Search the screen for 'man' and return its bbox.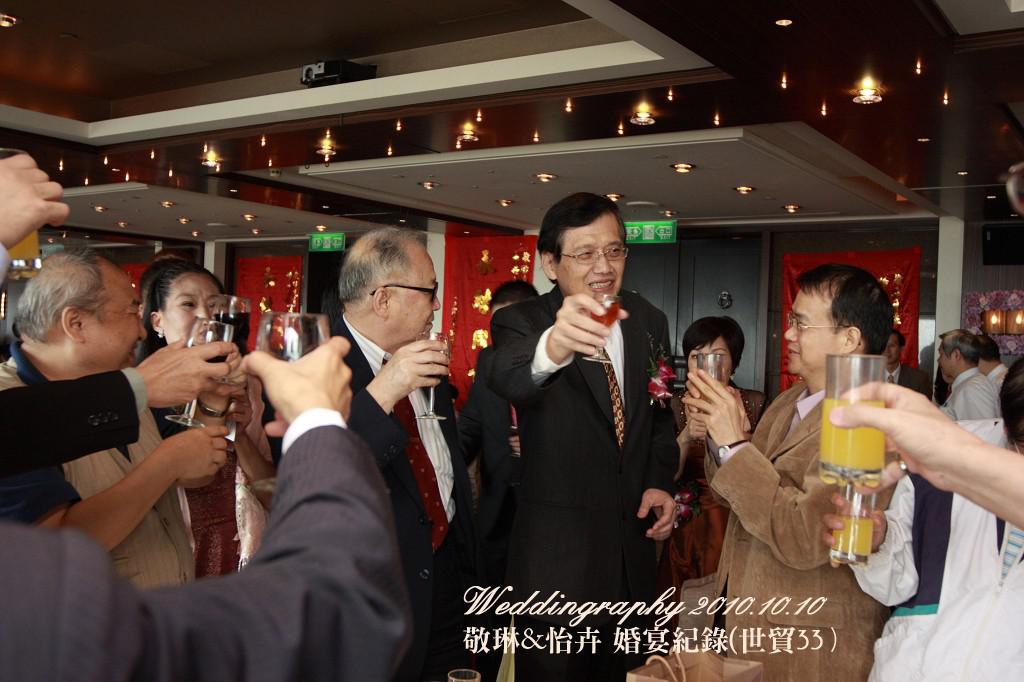
Found: region(488, 196, 670, 676).
